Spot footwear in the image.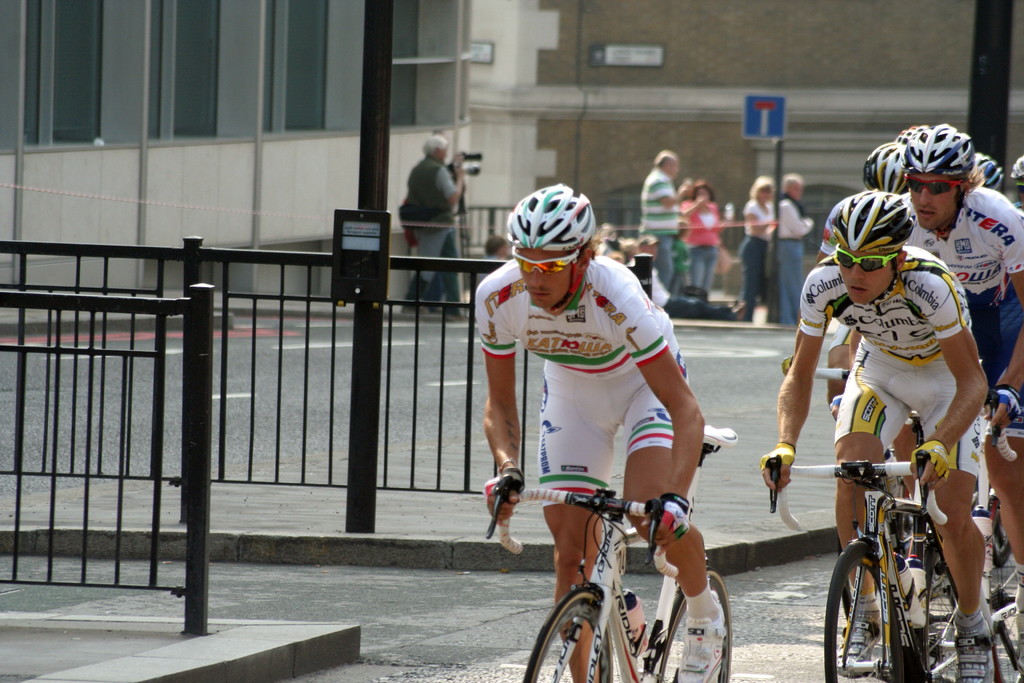
footwear found at box=[953, 614, 998, 682].
